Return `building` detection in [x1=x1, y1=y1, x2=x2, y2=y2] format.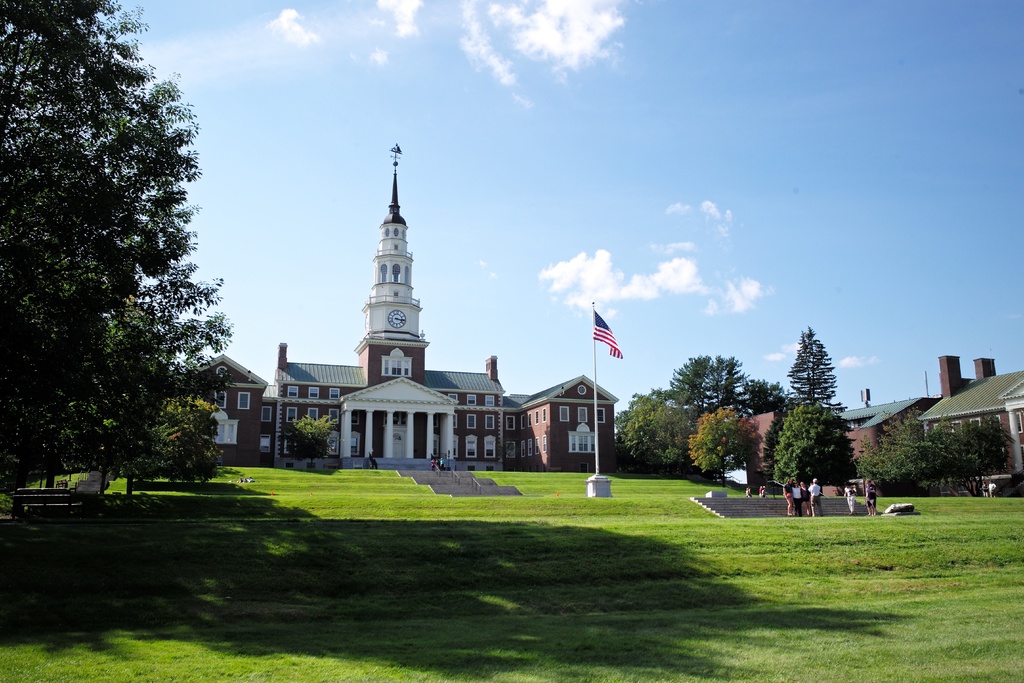
[x1=739, y1=414, x2=781, y2=488].
